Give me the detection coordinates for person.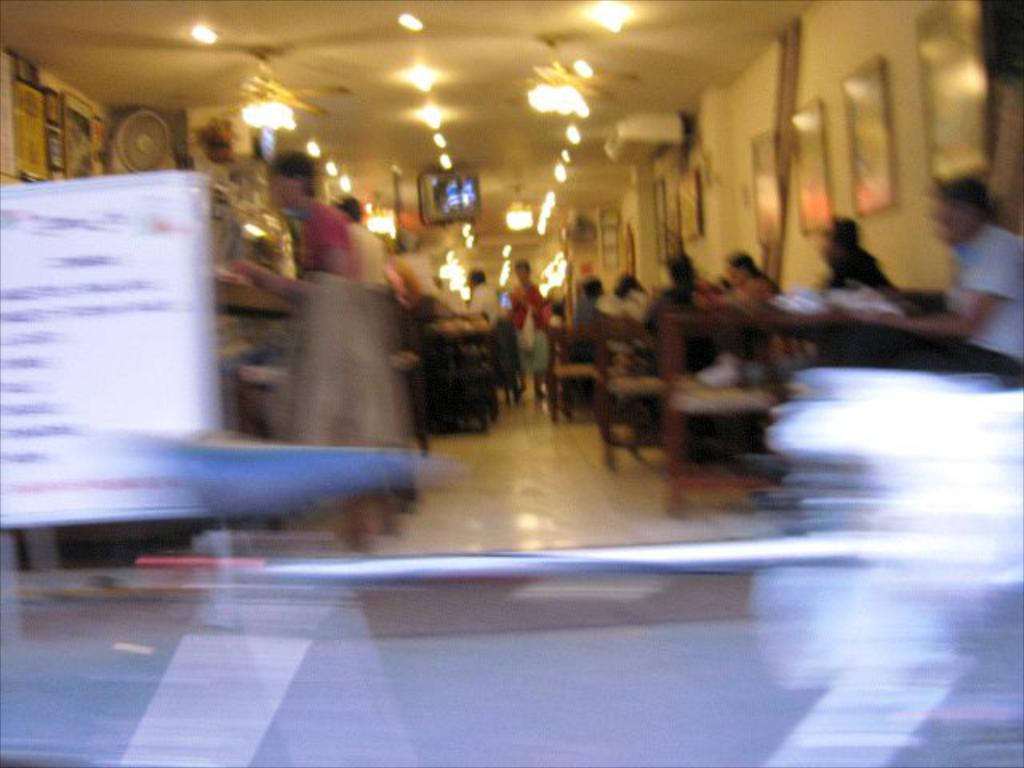
bbox=(701, 237, 792, 352).
